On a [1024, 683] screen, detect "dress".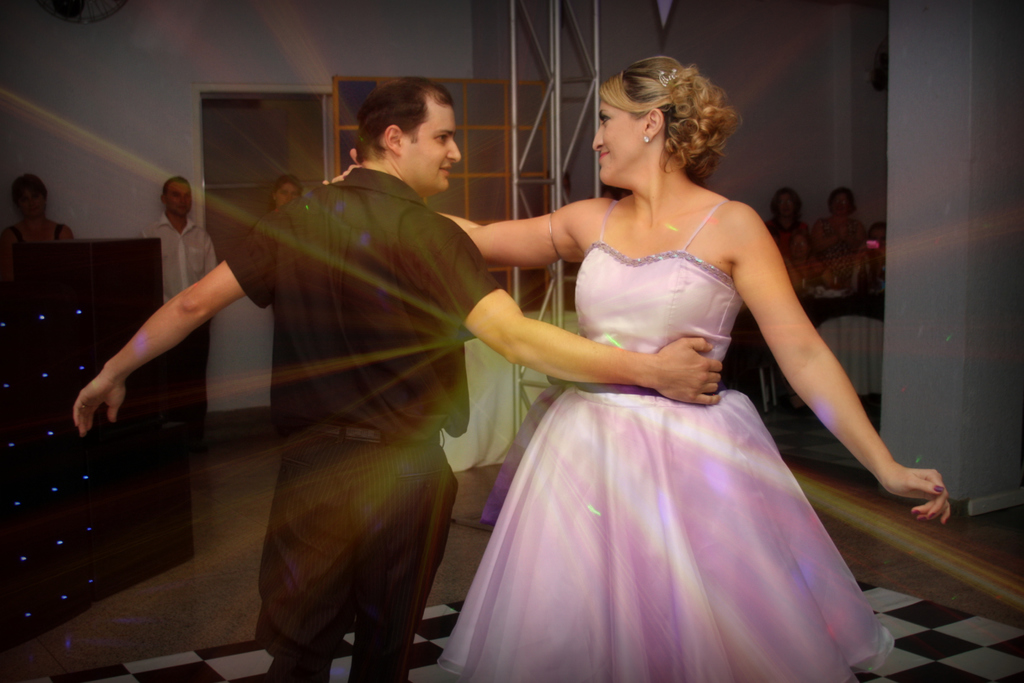
left=434, top=200, right=897, bottom=682.
